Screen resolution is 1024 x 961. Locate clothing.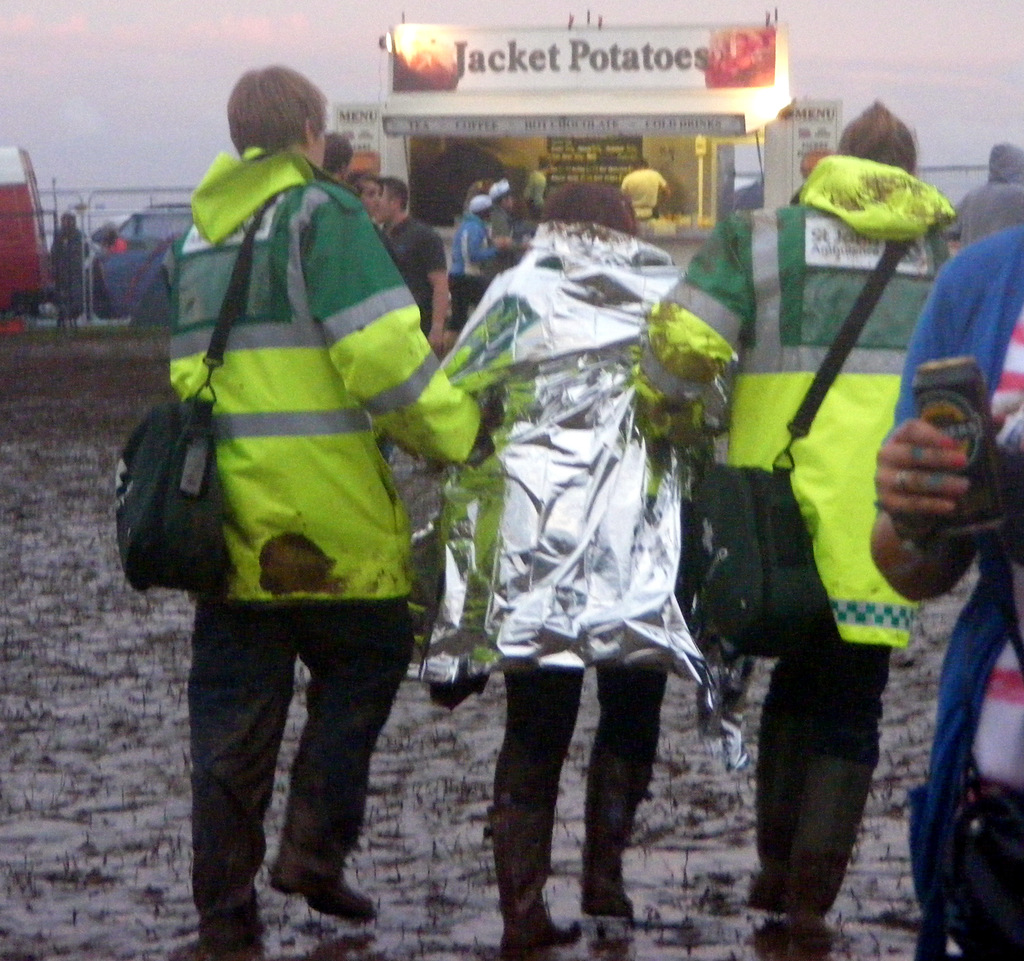
<region>639, 152, 973, 934</region>.
